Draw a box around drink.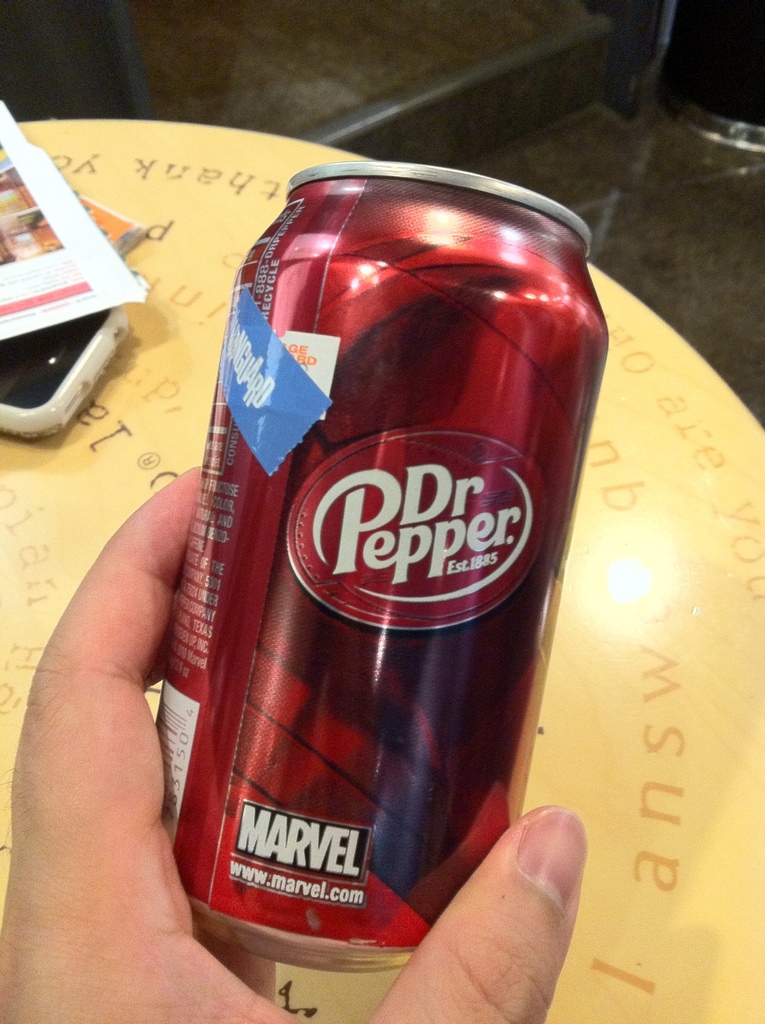
detection(155, 159, 613, 976).
